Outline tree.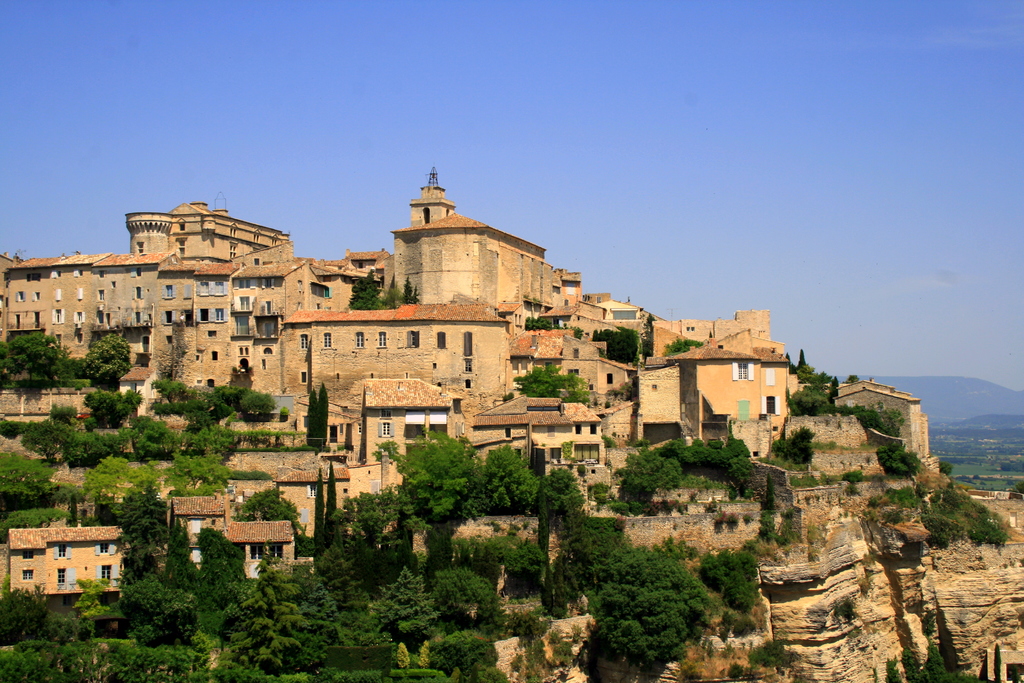
Outline: Rect(921, 638, 948, 682).
